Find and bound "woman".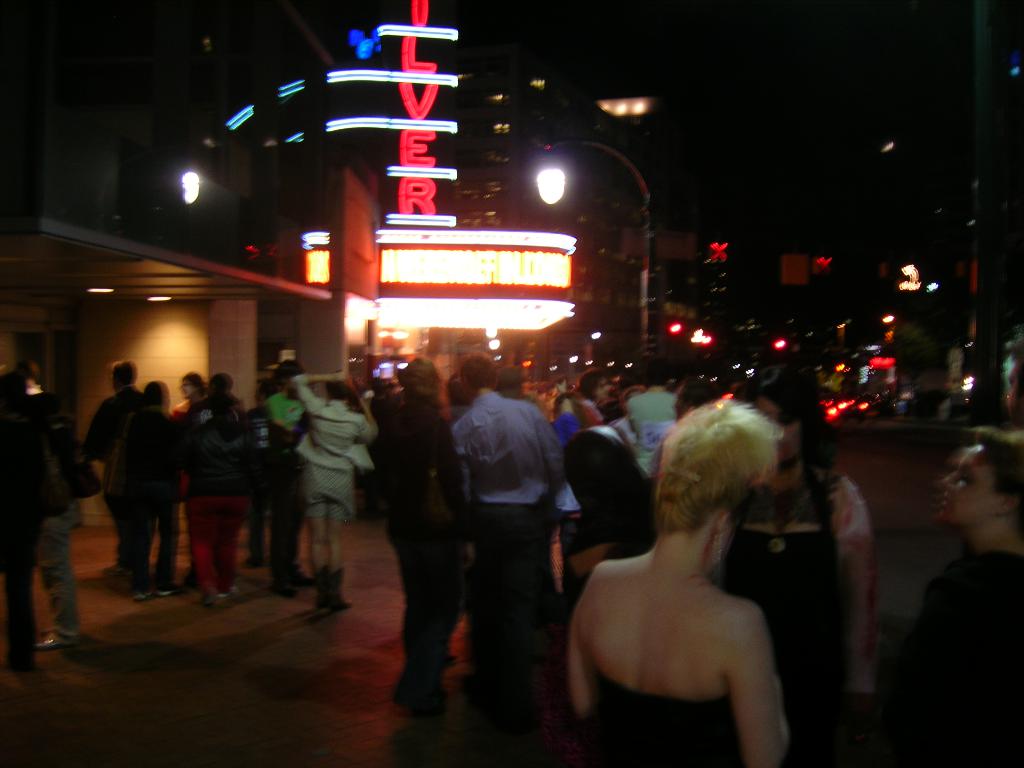
Bound: <bbox>177, 390, 253, 617</bbox>.
